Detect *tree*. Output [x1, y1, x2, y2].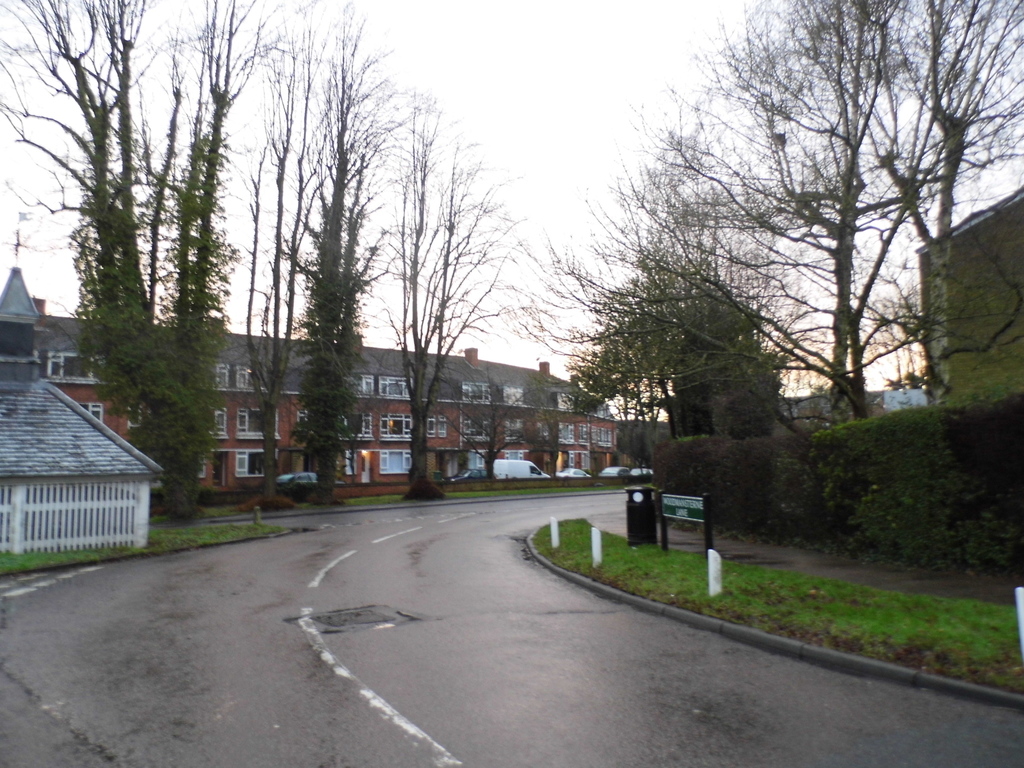
[367, 126, 534, 508].
